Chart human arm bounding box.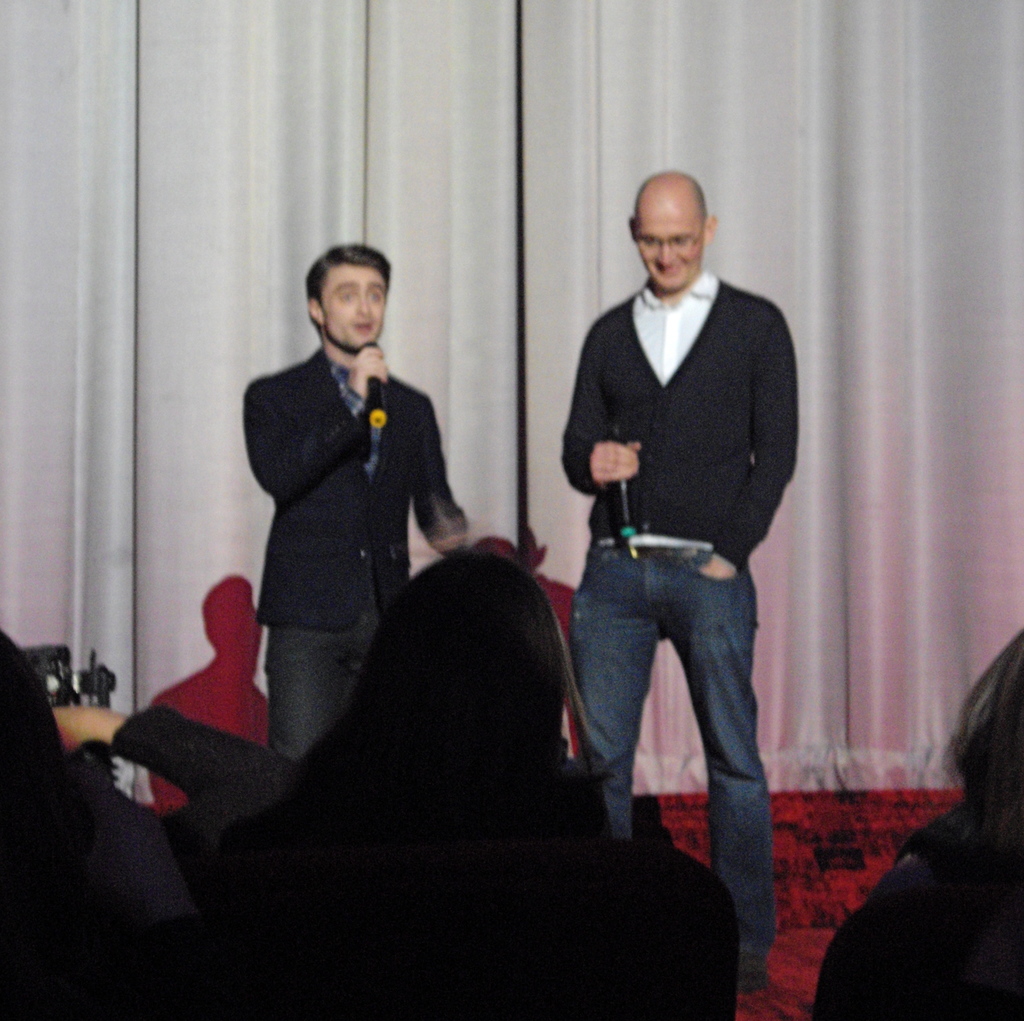
Charted: box=[546, 306, 658, 512].
